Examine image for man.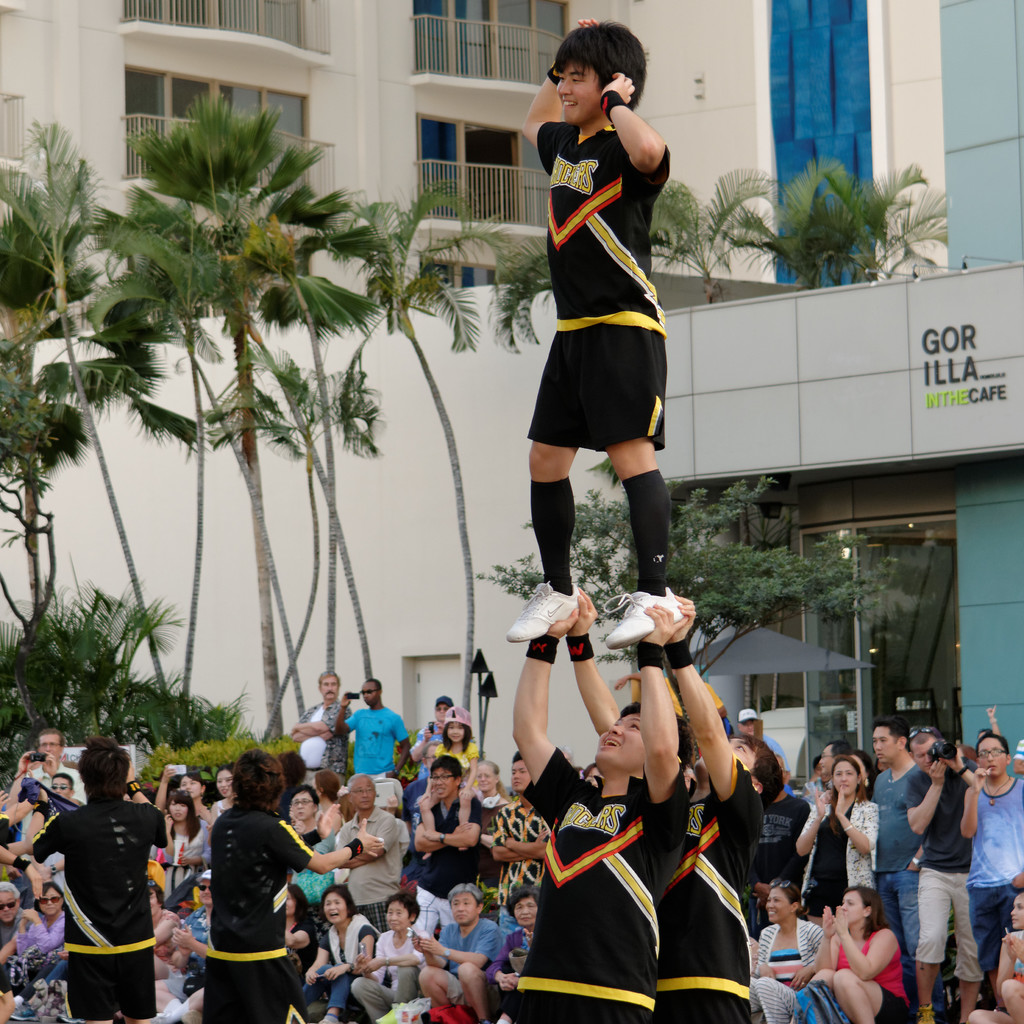
Examination result: 515 606 682 1023.
